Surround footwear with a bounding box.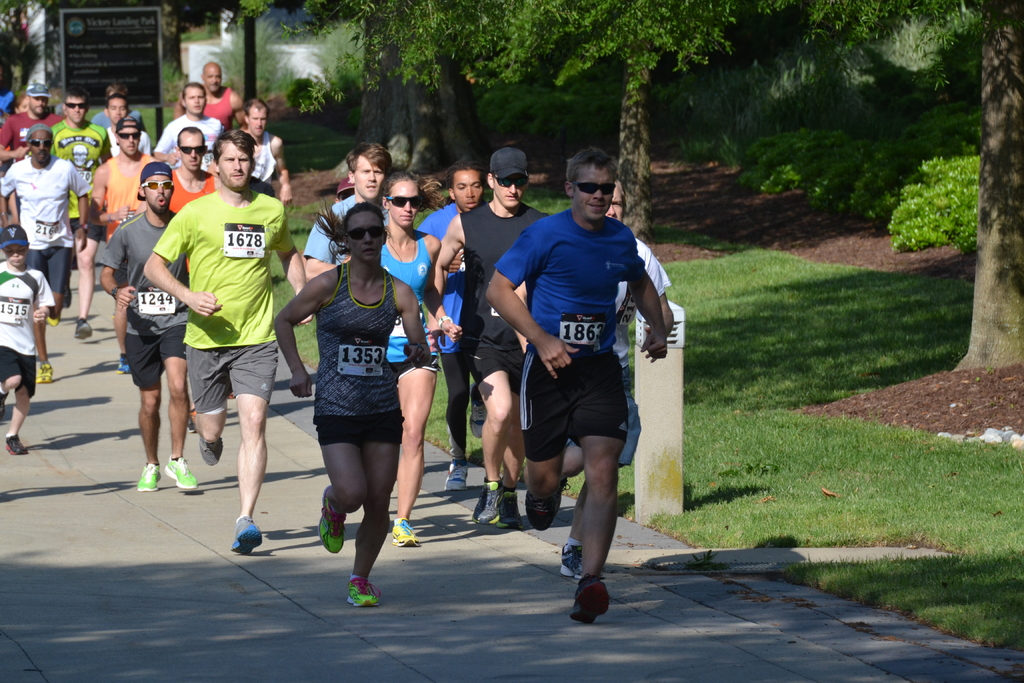
[x1=134, y1=461, x2=163, y2=493].
